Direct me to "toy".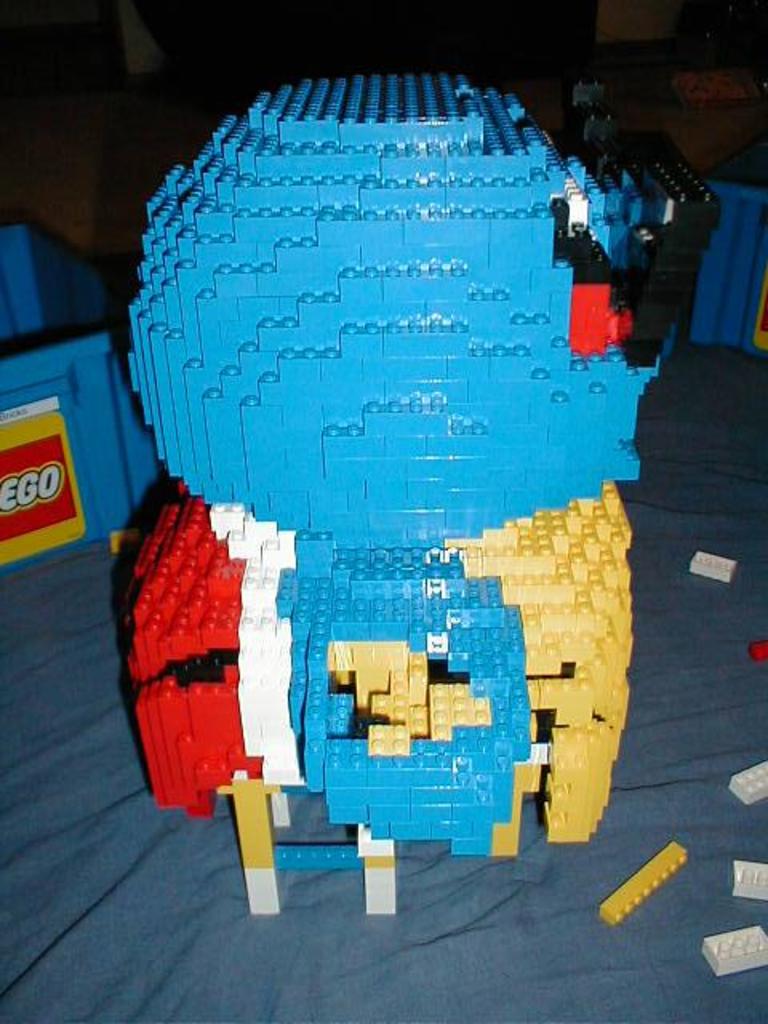
Direction: <region>592, 838, 686, 930</region>.
